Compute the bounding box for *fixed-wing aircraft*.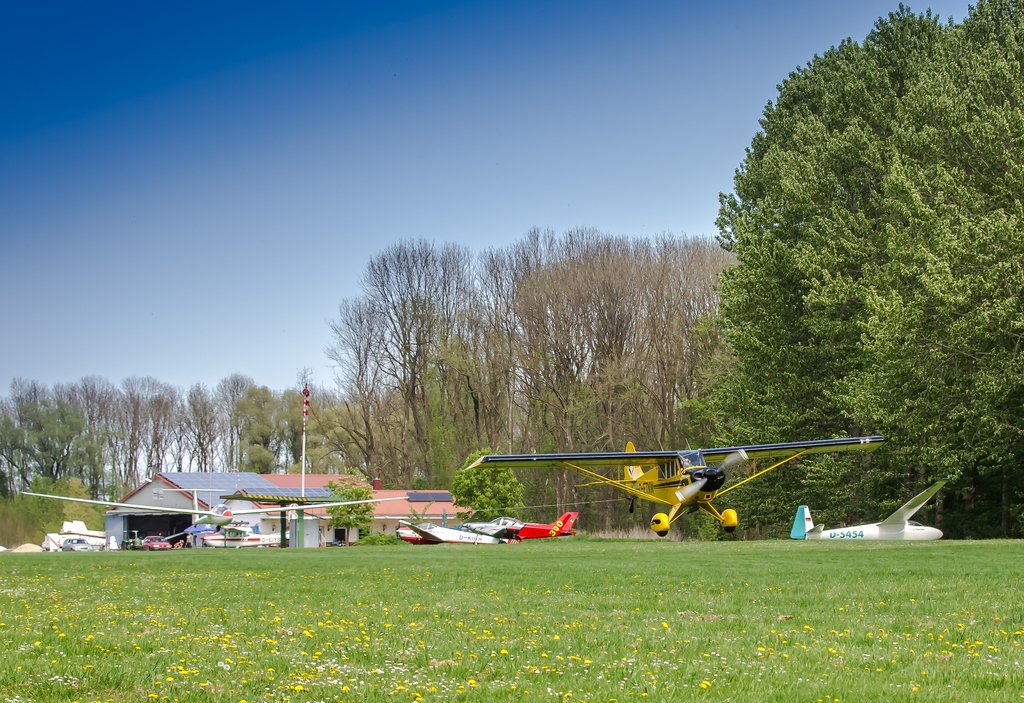
<region>787, 471, 942, 540</region>.
